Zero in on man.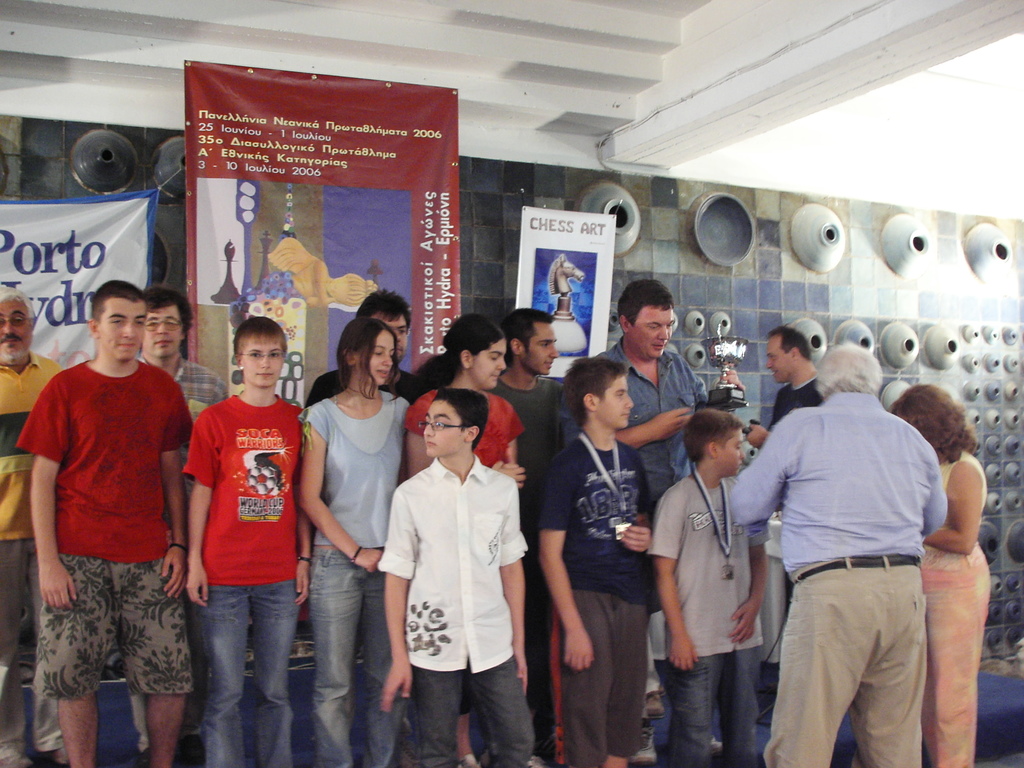
Zeroed in: crop(138, 290, 235, 762).
